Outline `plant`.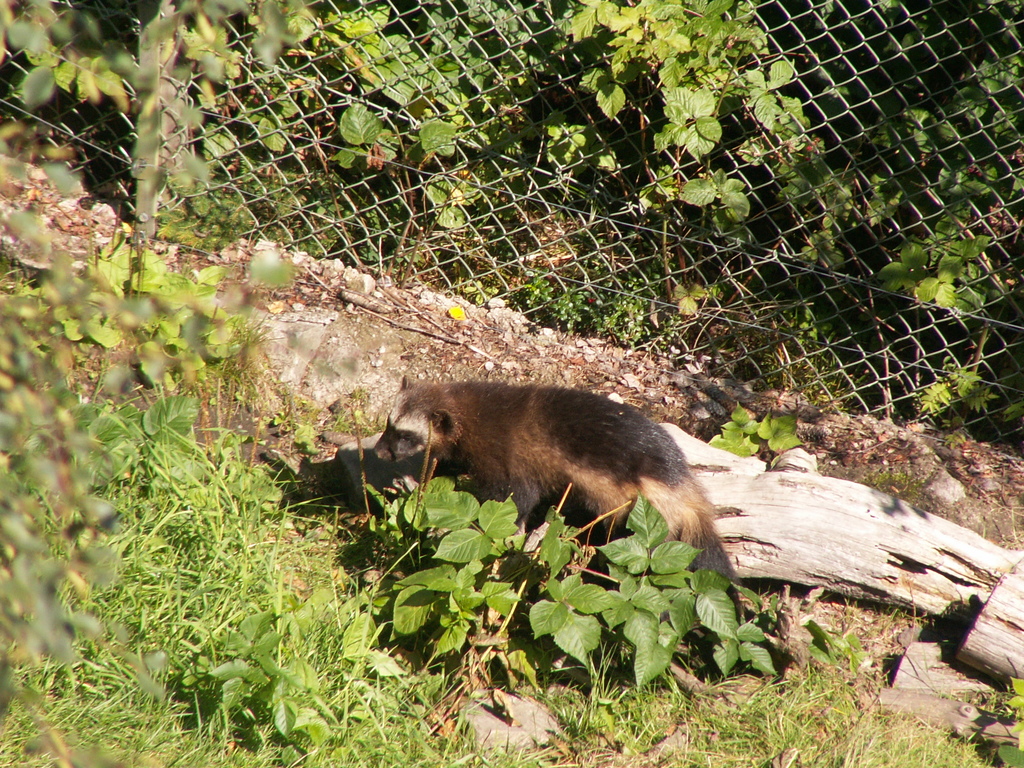
Outline: crop(604, 284, 652, 349).
